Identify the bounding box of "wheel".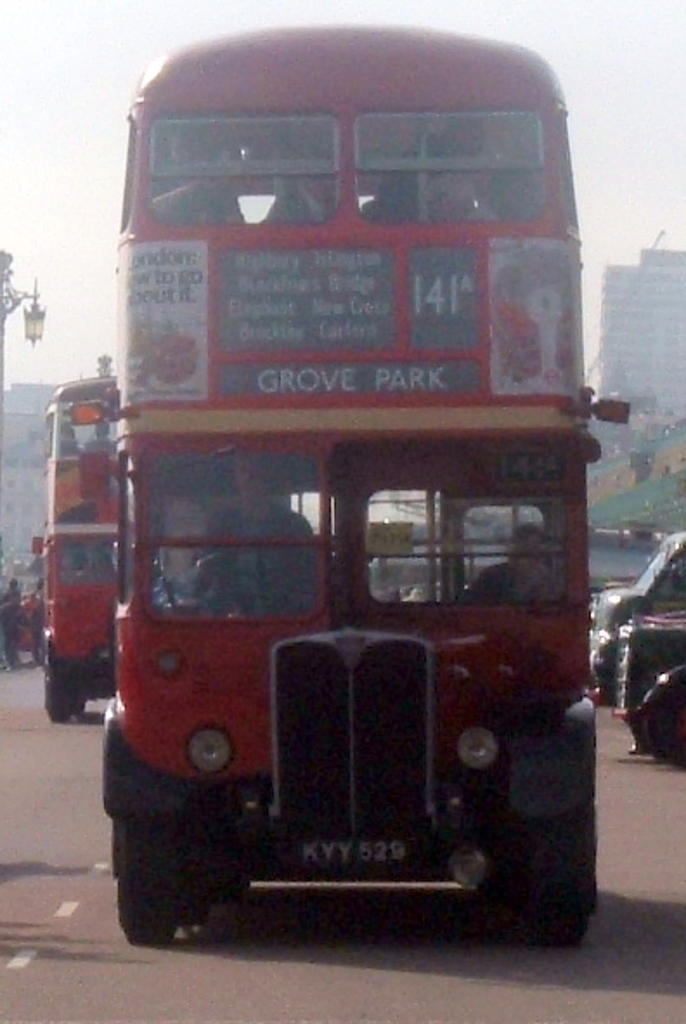
left=107, top=809, right=184, bottom=948.
